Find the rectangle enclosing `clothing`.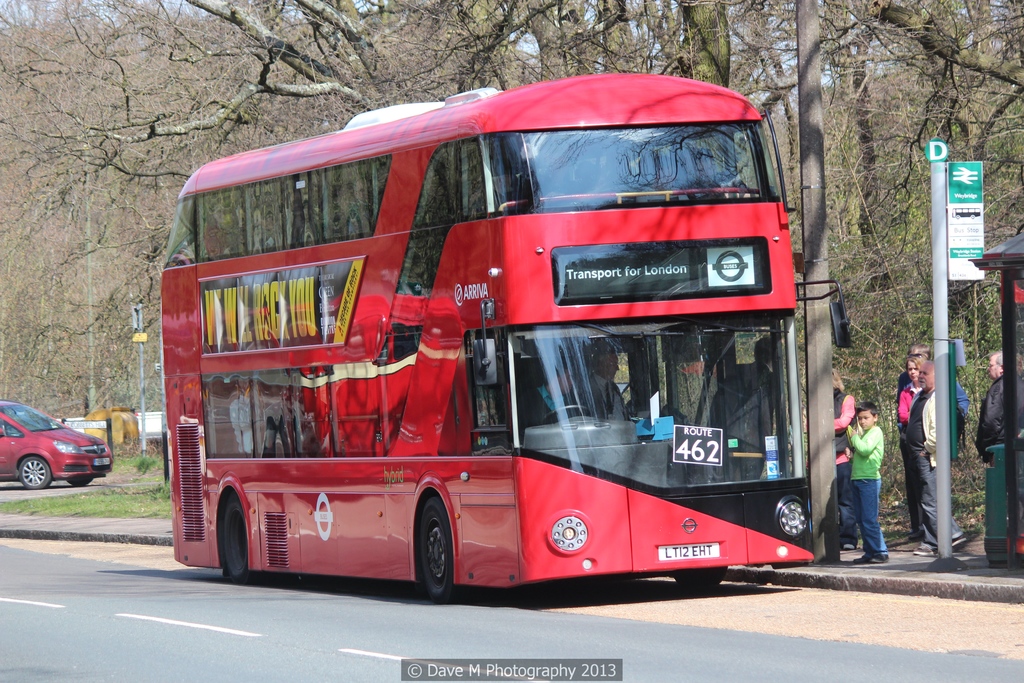
(897,383,920,536).
